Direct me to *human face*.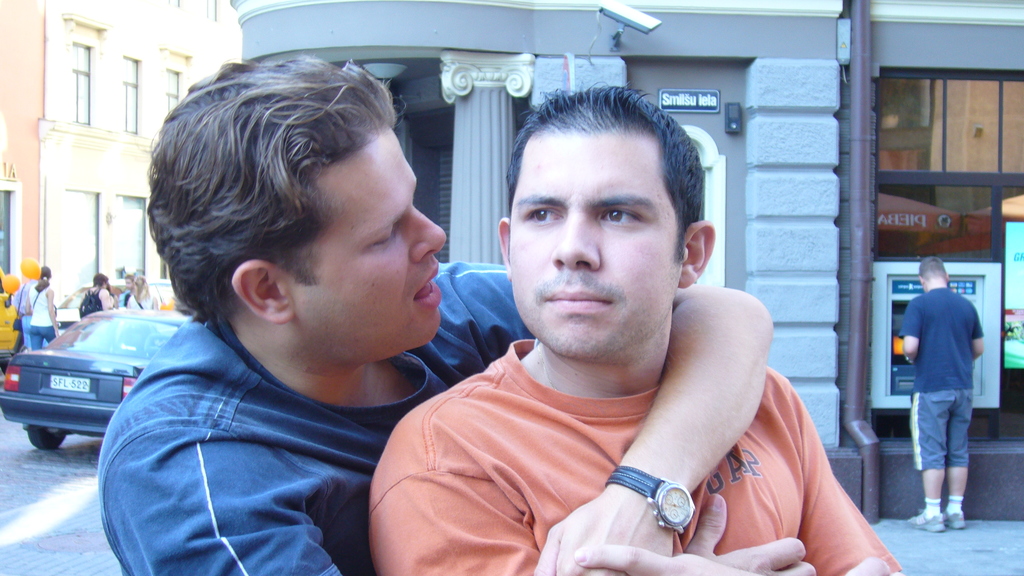
Direction: region(508, 133, 675, 355).
